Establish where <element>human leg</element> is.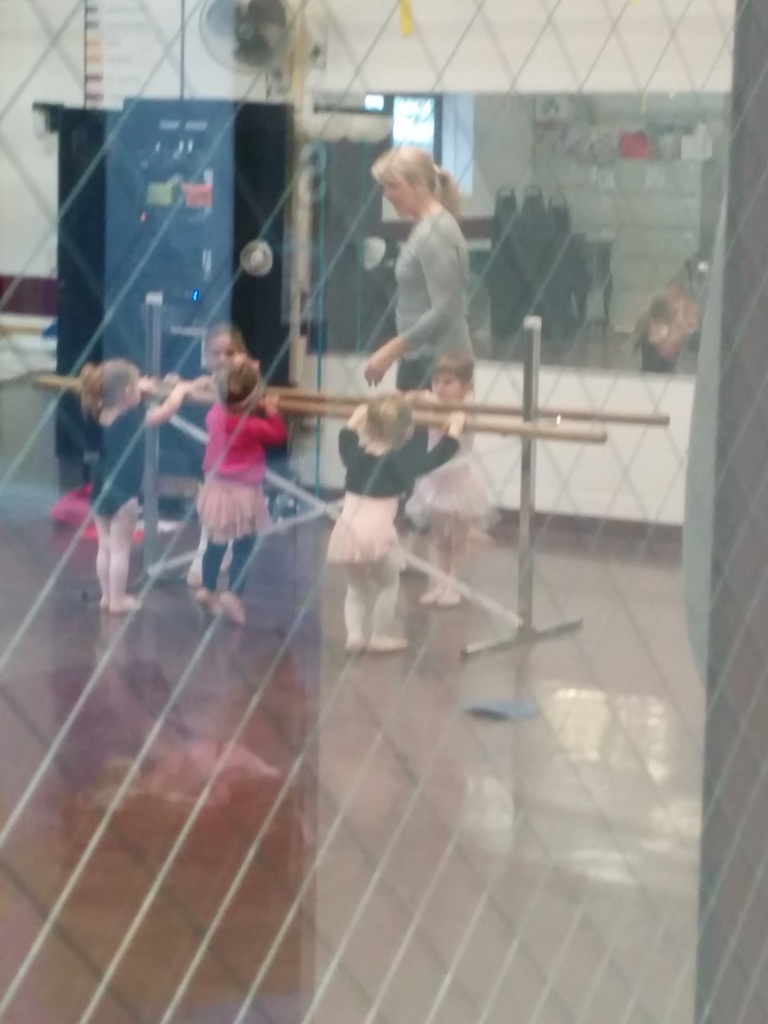
Established at (x1=93, y1=491, x2=111, y2=607).
